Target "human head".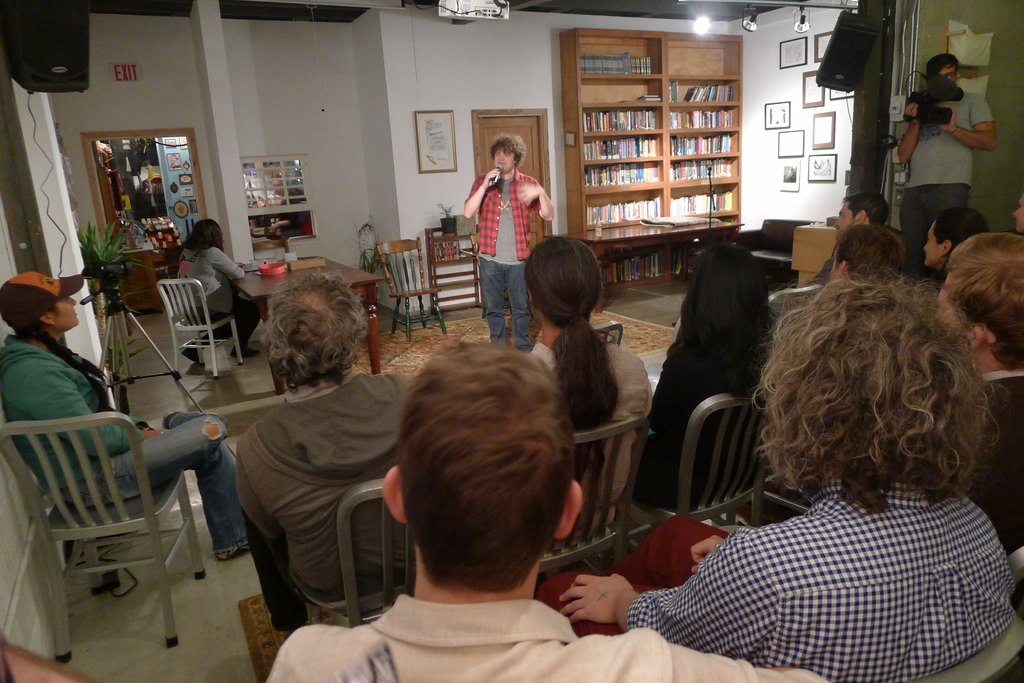
Target region: <region>187, 221, 227, 250</region>.
